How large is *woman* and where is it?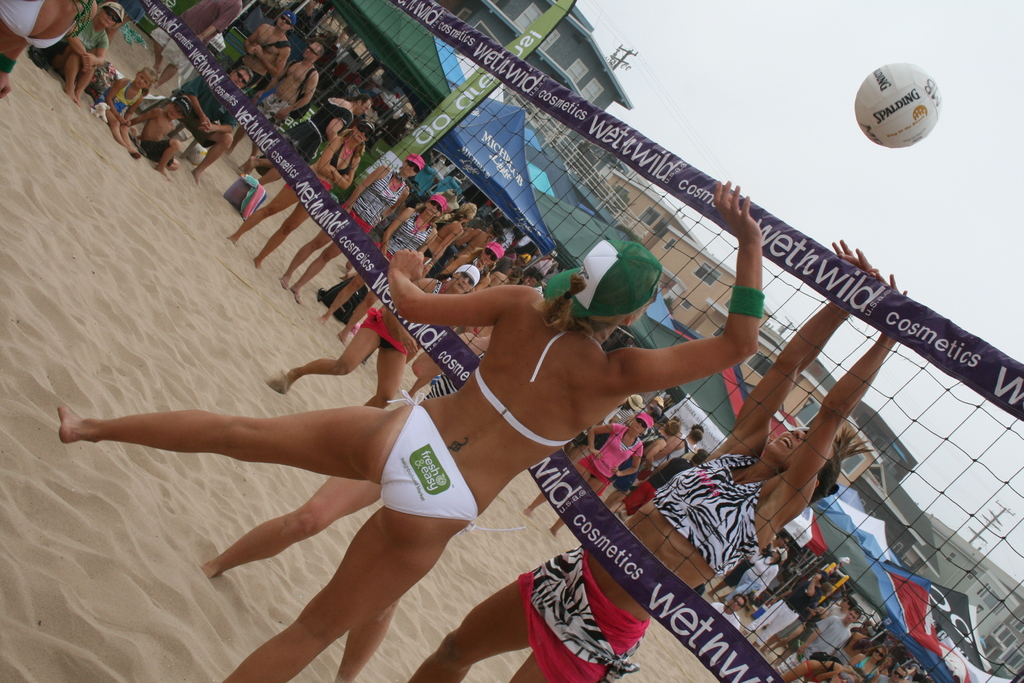
Bounding box: pyautogui.locateOnScreen(717, 544, 788, 605).
